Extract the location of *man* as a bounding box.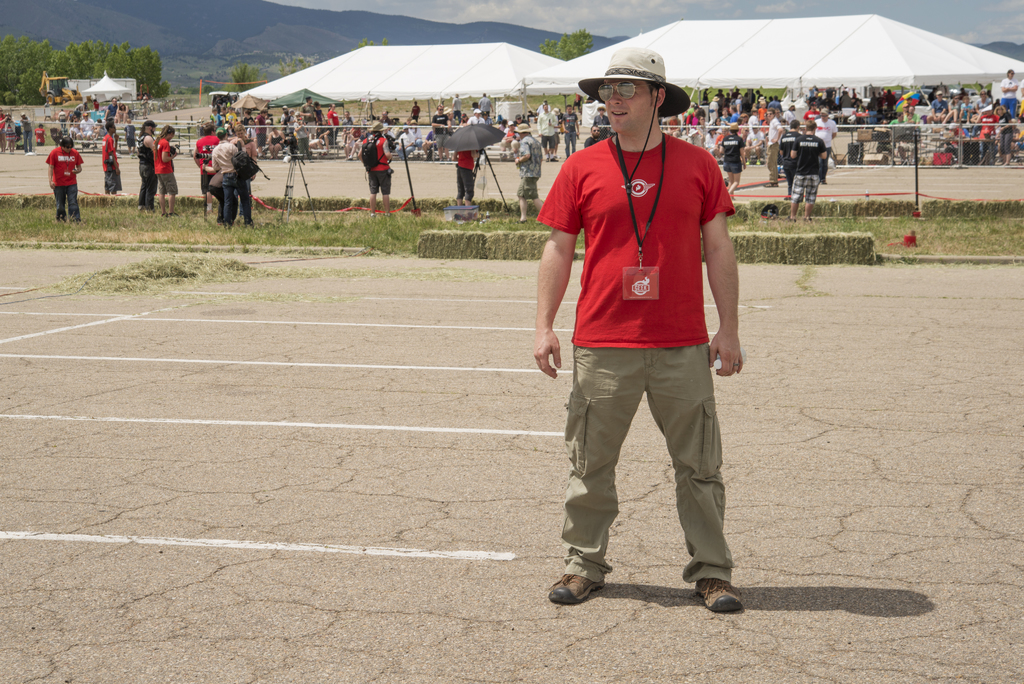
detection(101, 119, 124, 196).
